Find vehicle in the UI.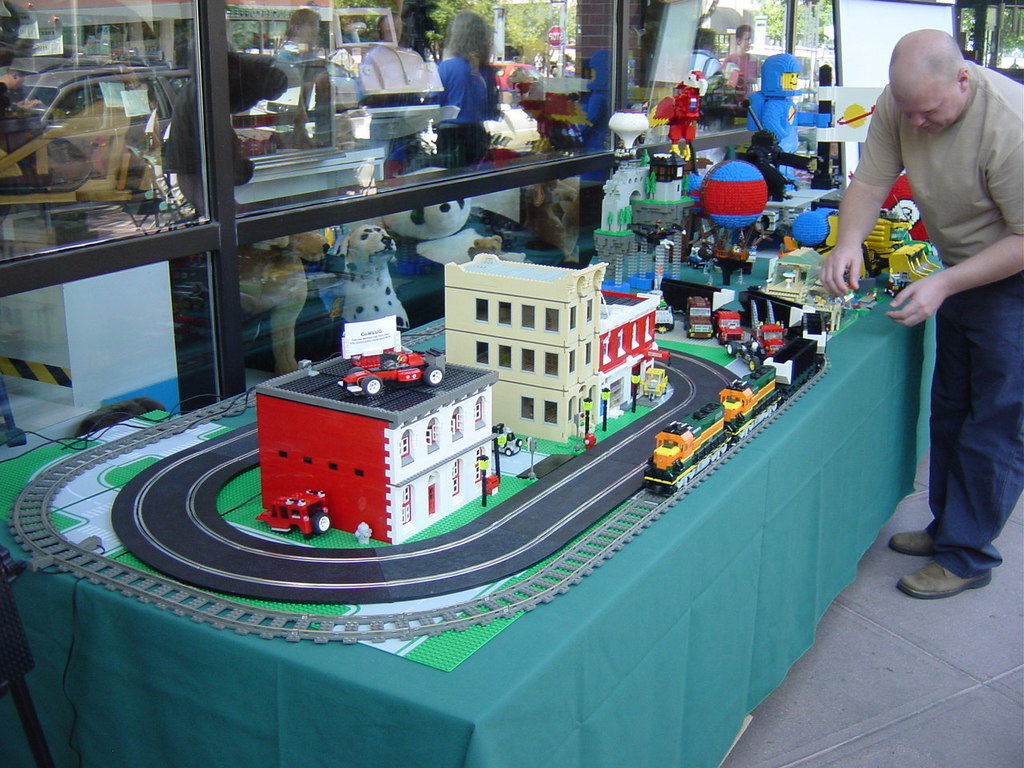
UI element at rect(333, 350, 443, 401).
